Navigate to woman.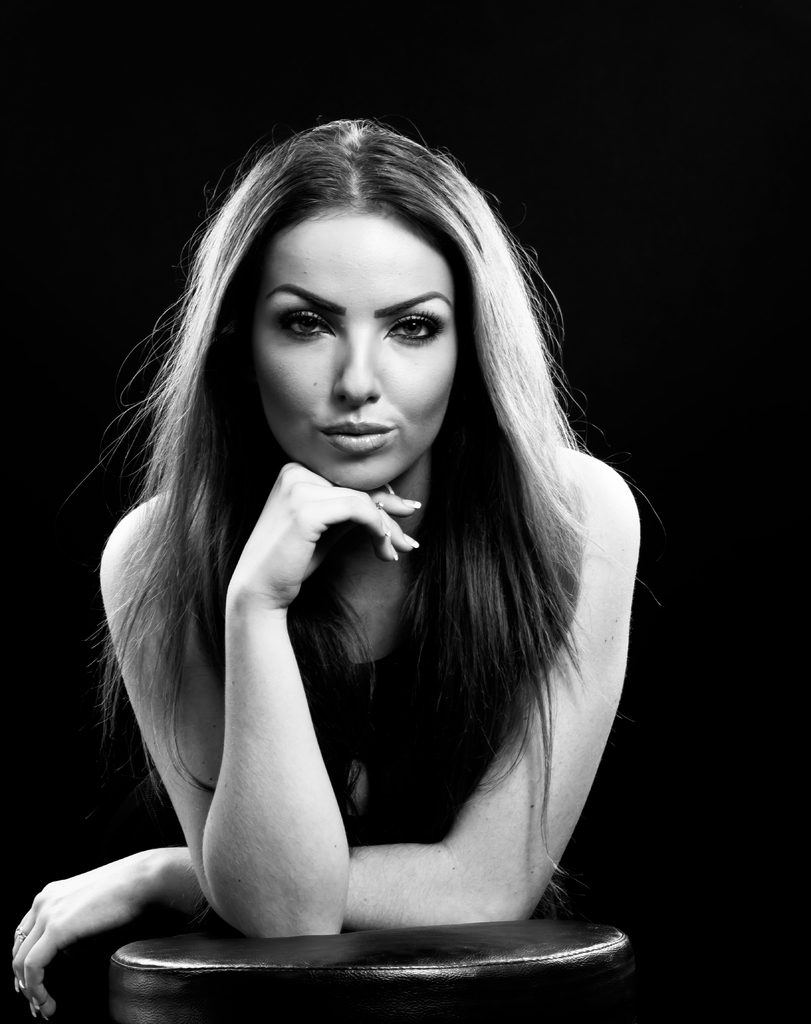
Navigation target: box(40, 84, 654, 1000).
